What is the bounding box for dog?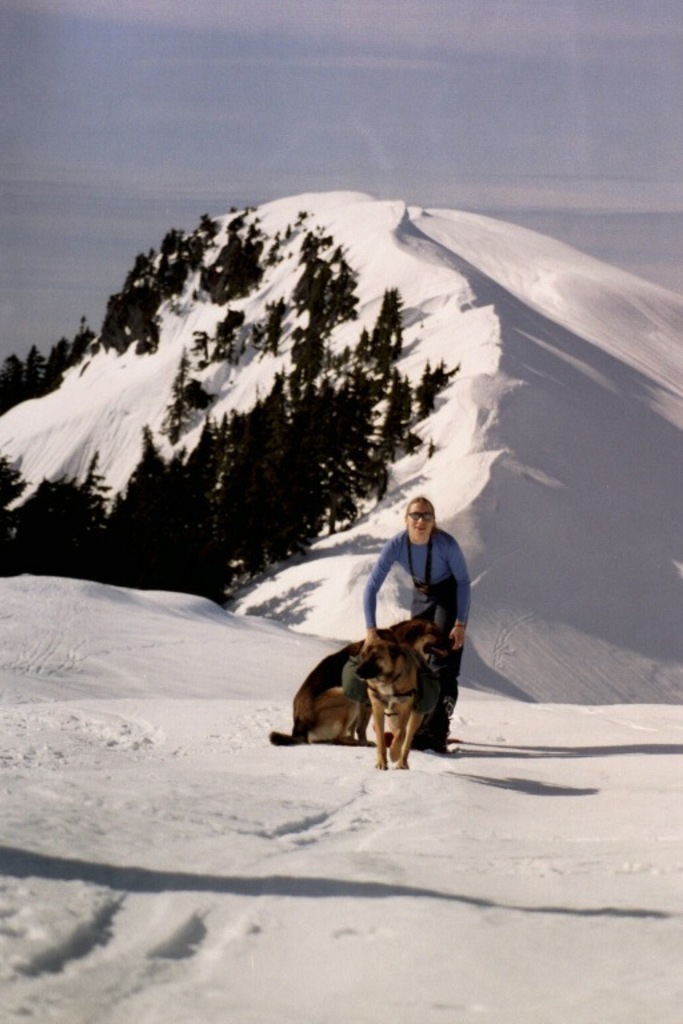
select_region(358, 641, 440, 772).
